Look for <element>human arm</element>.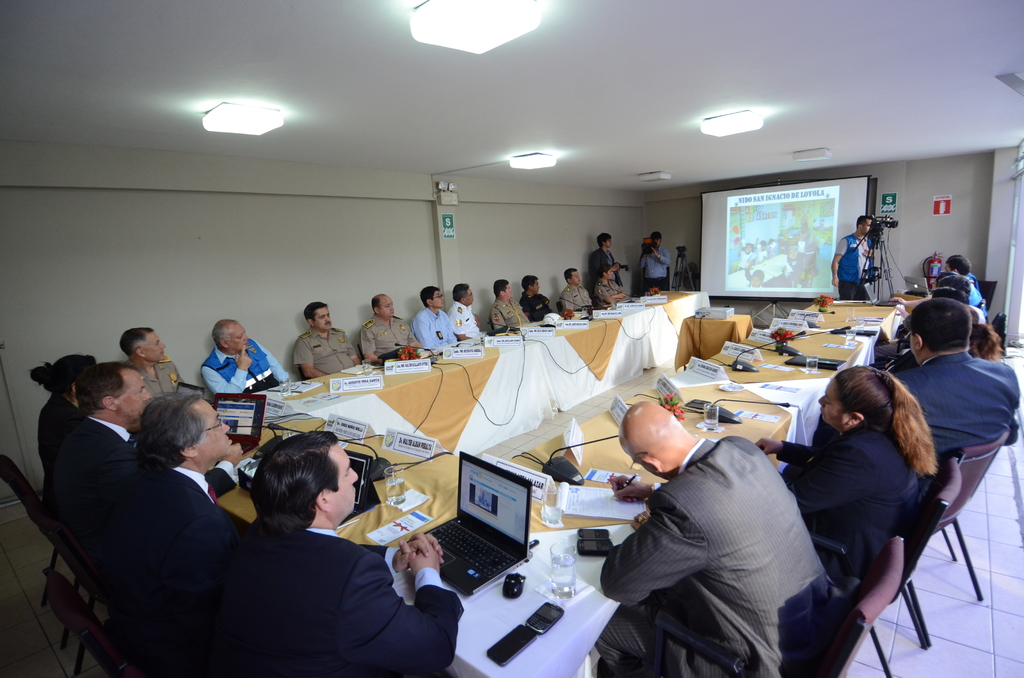
Found: rect(200, 344, 253, 404).
